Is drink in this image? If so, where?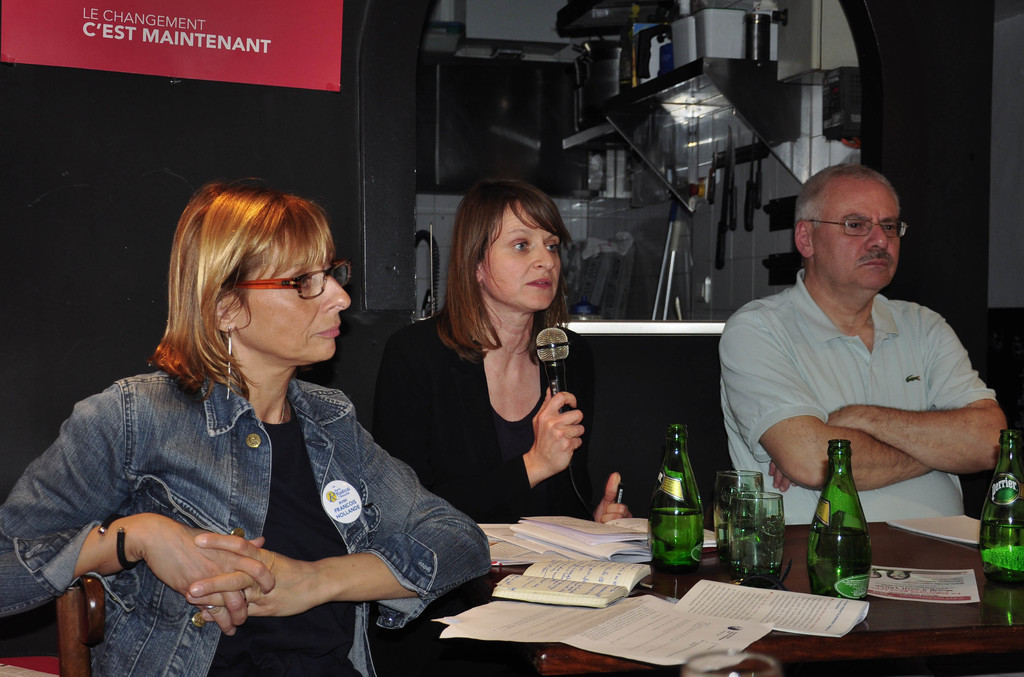
Yes, at 981 434 1023 588.
